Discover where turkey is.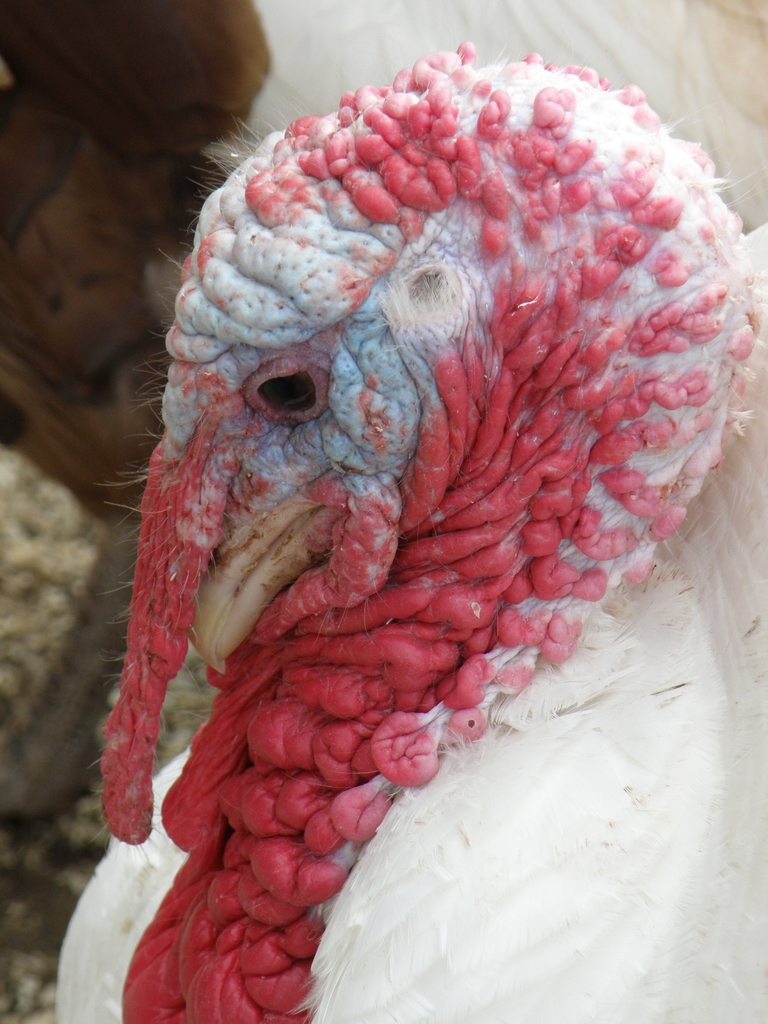
Discovered at 0, 0, 765, 870.
